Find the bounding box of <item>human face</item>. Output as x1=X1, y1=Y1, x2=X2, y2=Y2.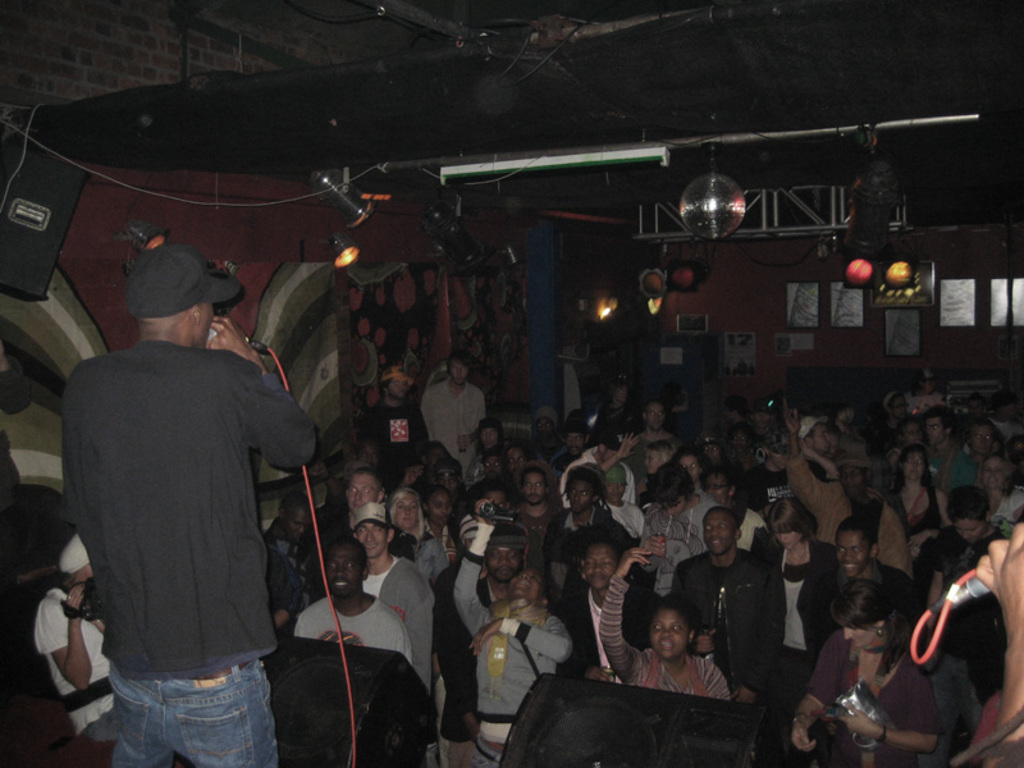
x1=326, y1=553, x2=353, y2=598.
